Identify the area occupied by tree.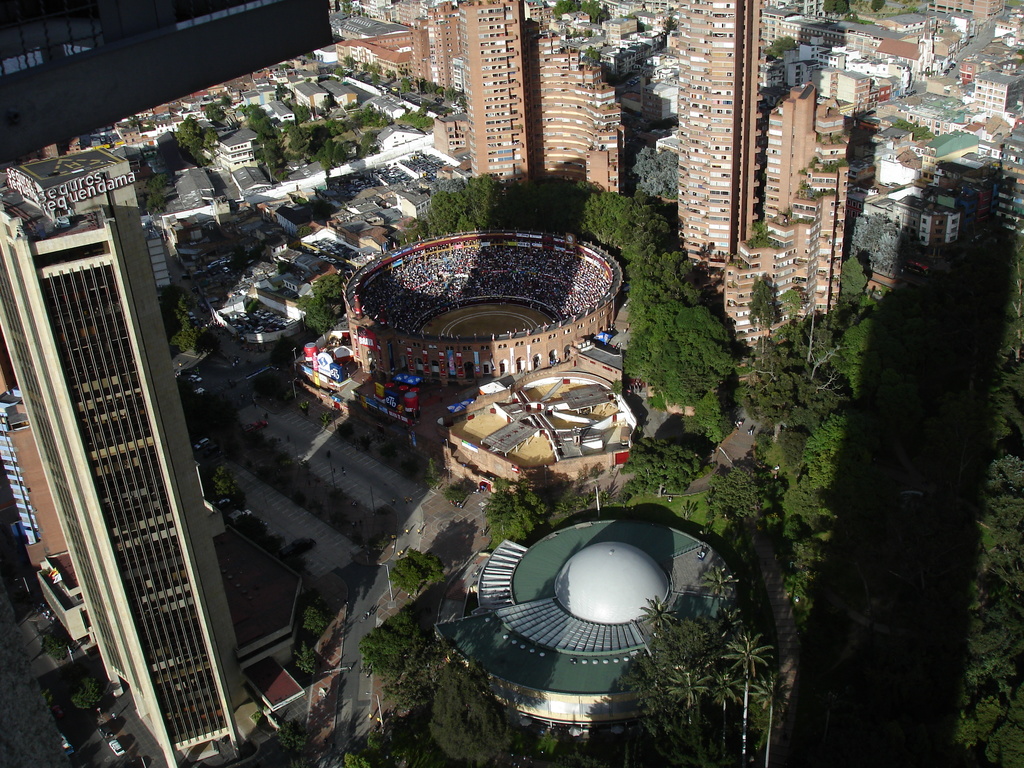
Area: (848, 316, 876, 391).
